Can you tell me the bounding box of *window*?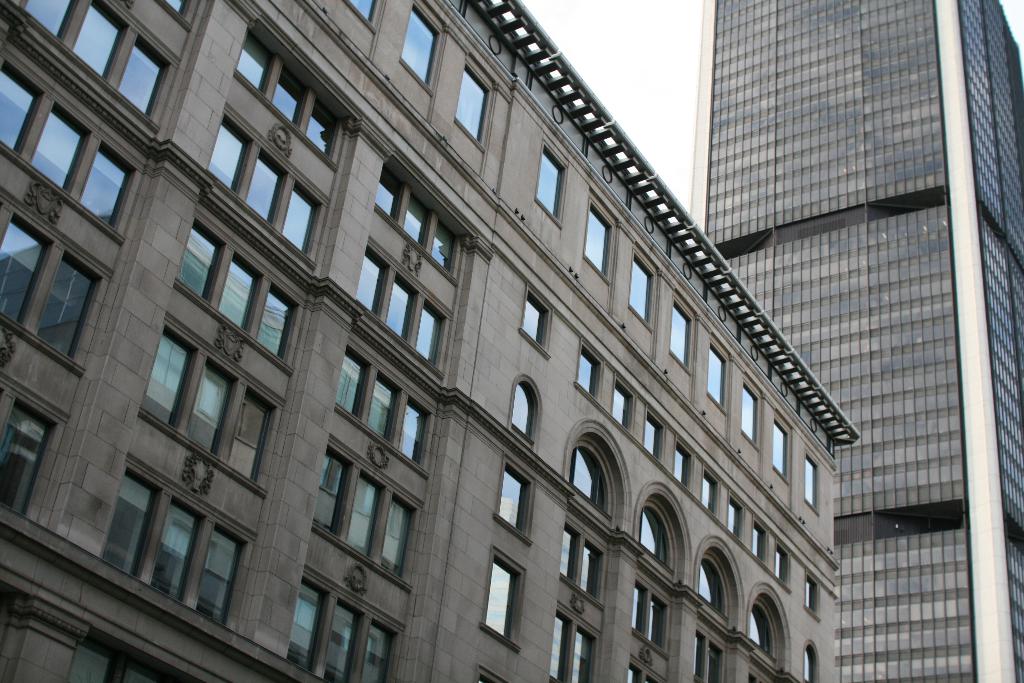
left=673, top=436, right=698, bottom=495.
